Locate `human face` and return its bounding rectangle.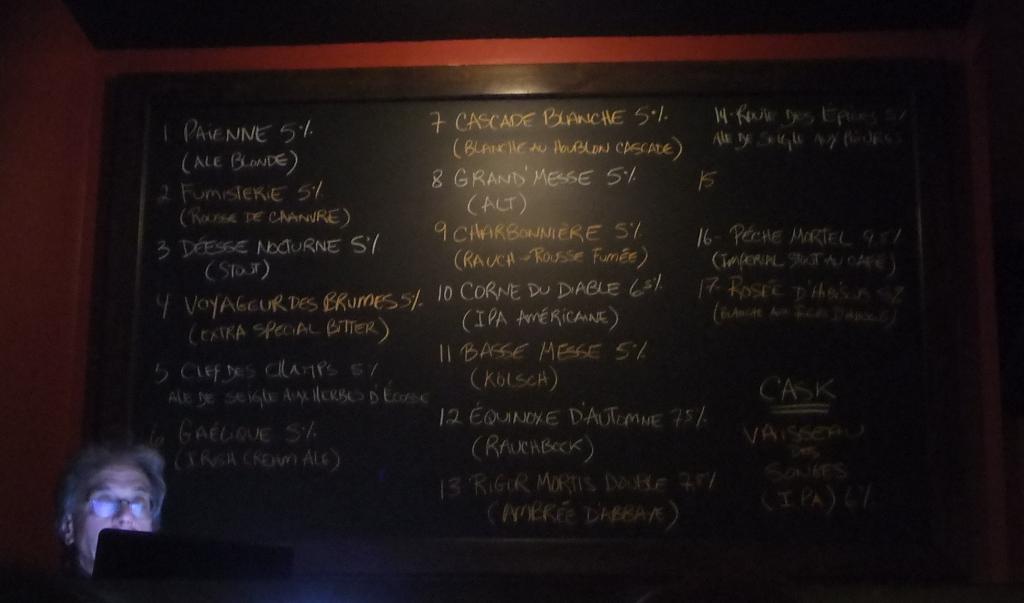
bbox=(73, 469, 152, 559).
